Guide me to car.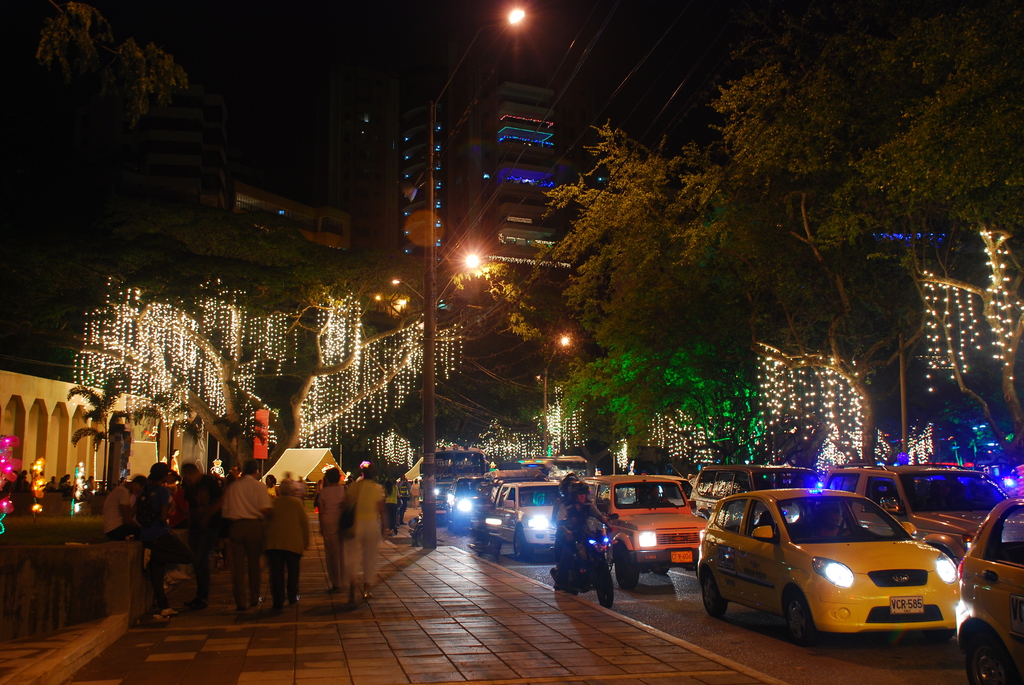
Guidance: <bbox>692, 460, 819, 530</bbox>.
